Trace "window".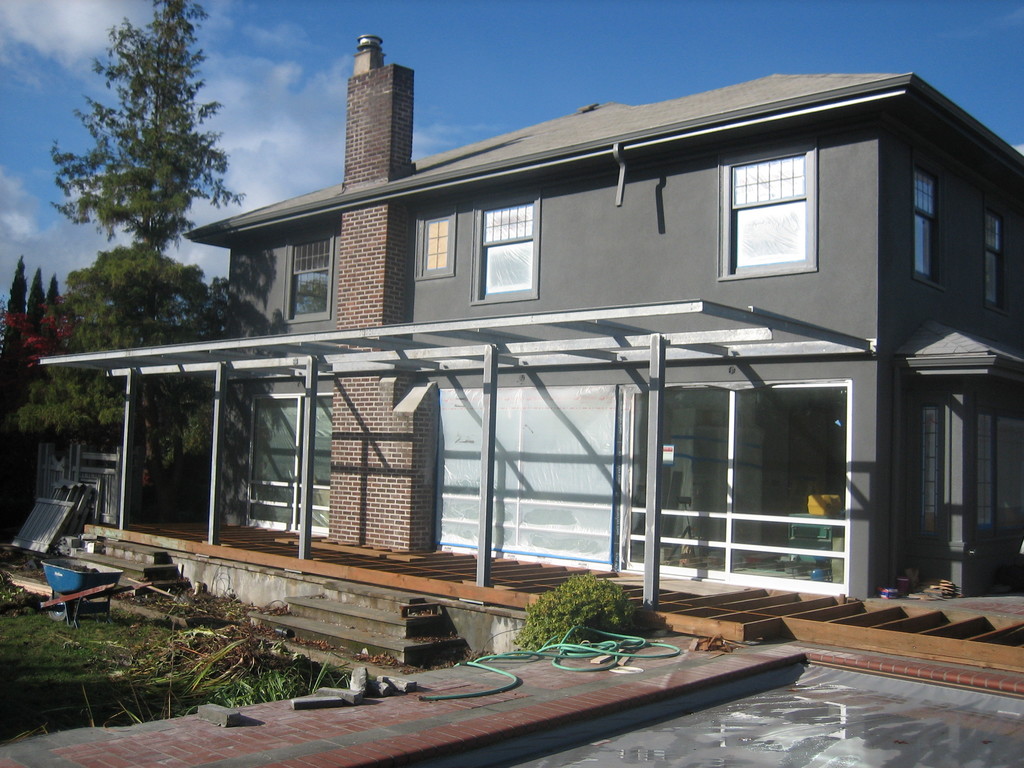
Traced to (x1=980, y1=202, x2=1009, y2=312).
